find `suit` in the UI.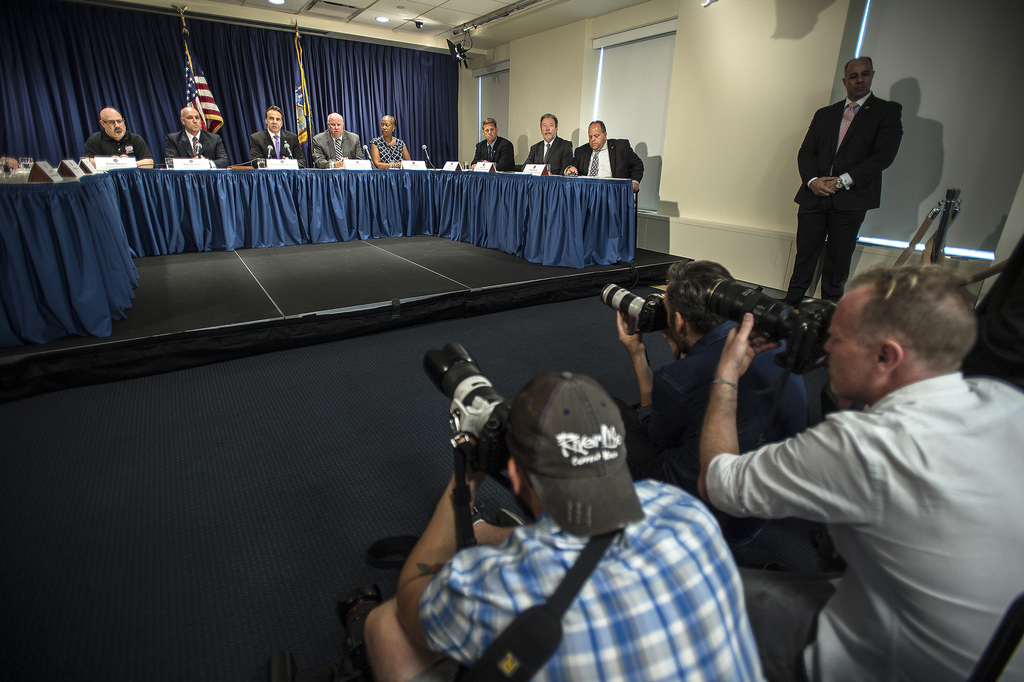
UI element at rect(310, 128, 365, 165).
